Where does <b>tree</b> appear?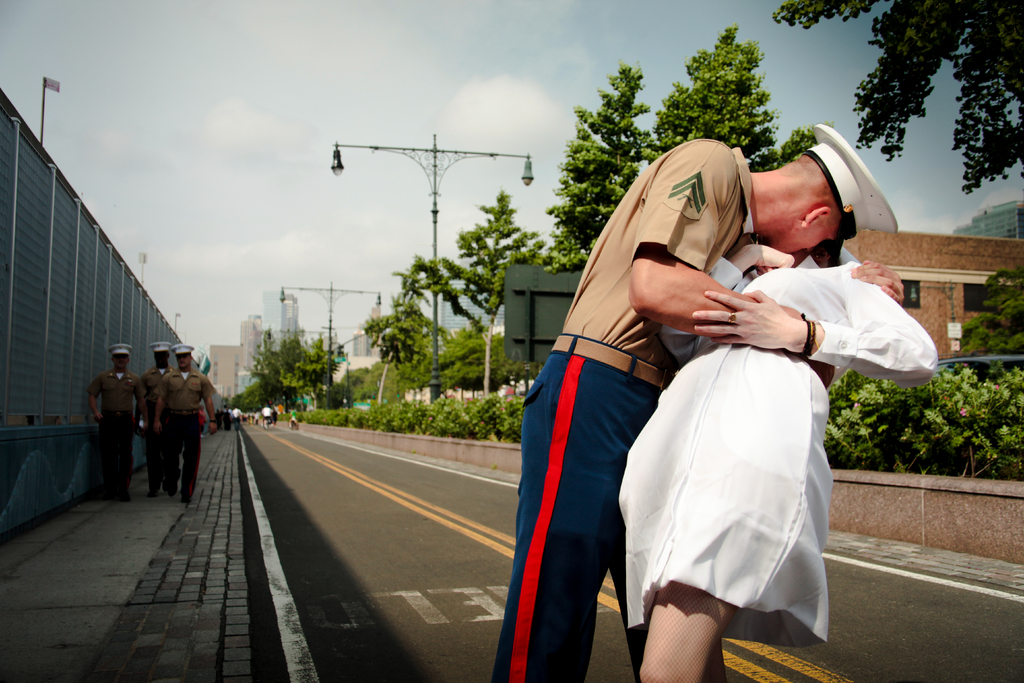
Appears at 246 329 291 413.
